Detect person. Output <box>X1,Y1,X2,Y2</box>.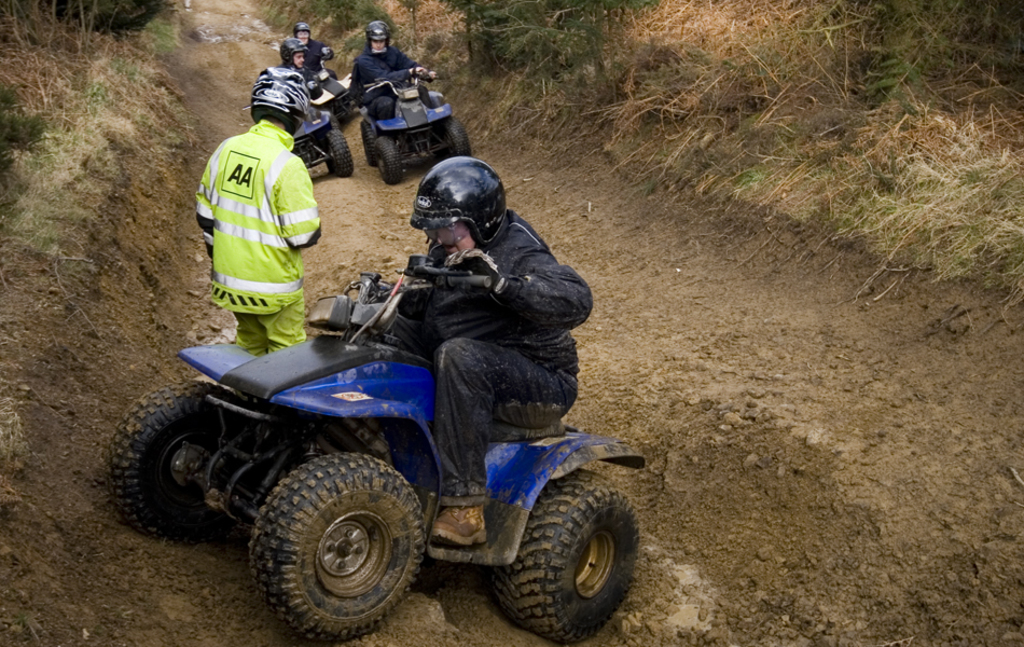
<box>342,19,438,123</box>.
